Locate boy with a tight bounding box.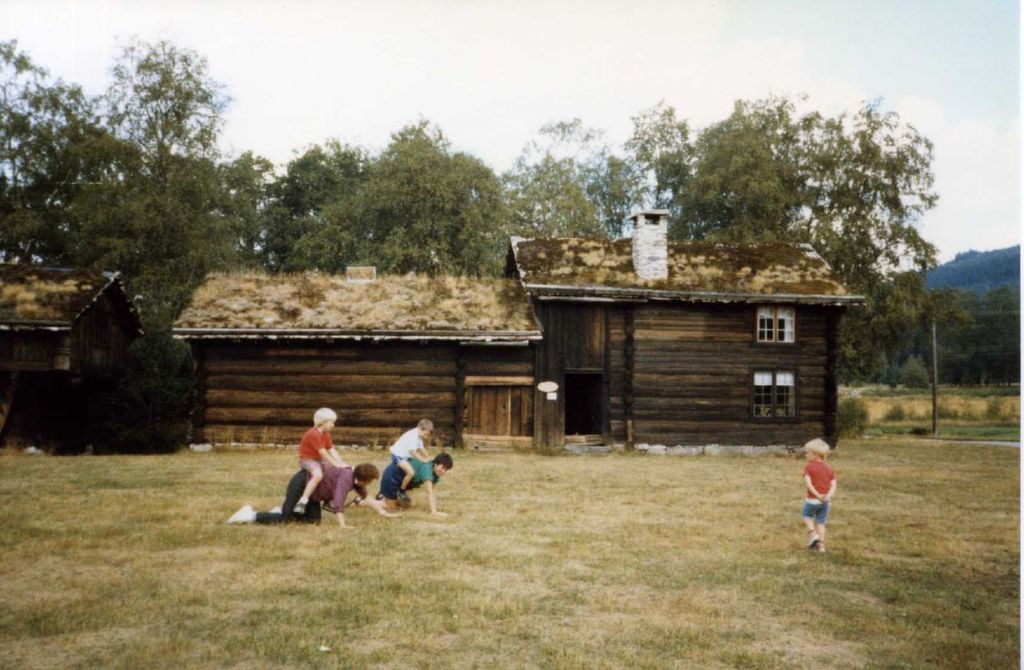
802,442,838,556.
